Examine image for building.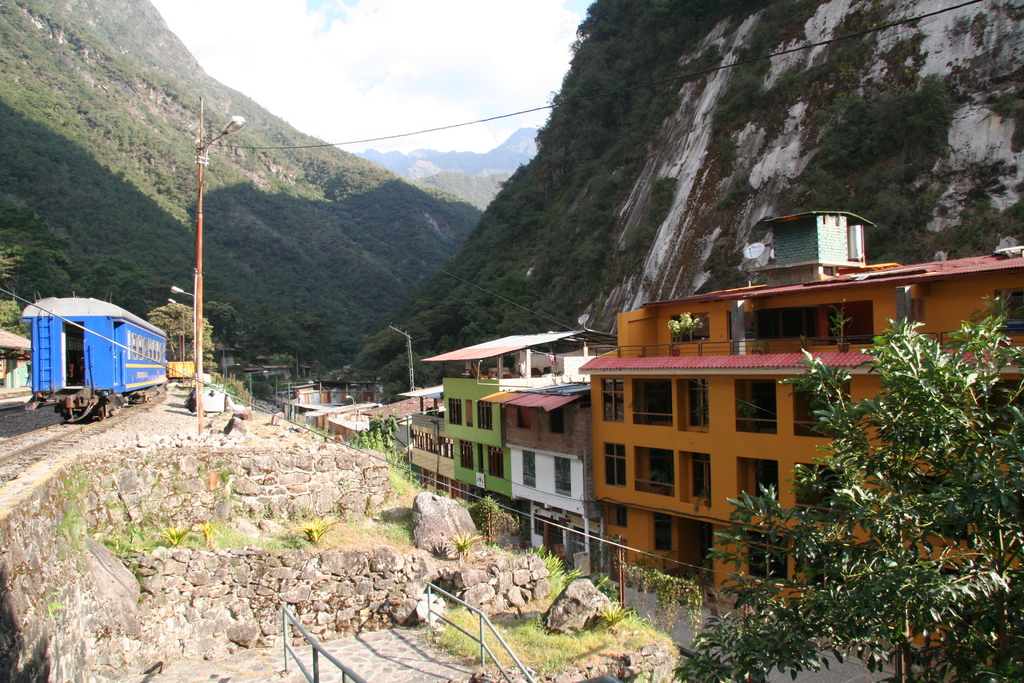
Examination result: crop(374, 395, 445, 448).
